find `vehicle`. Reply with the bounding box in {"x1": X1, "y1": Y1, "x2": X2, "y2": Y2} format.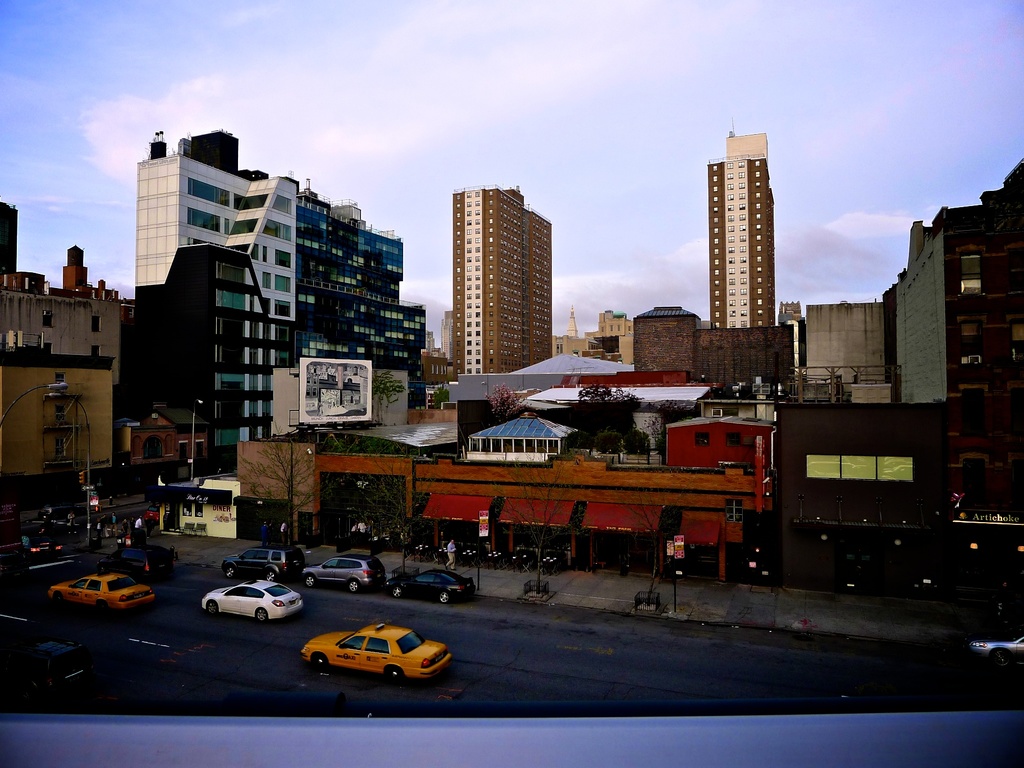
{"x1": 225, "y1": 543, "x2": 307, "y2": 586}.
